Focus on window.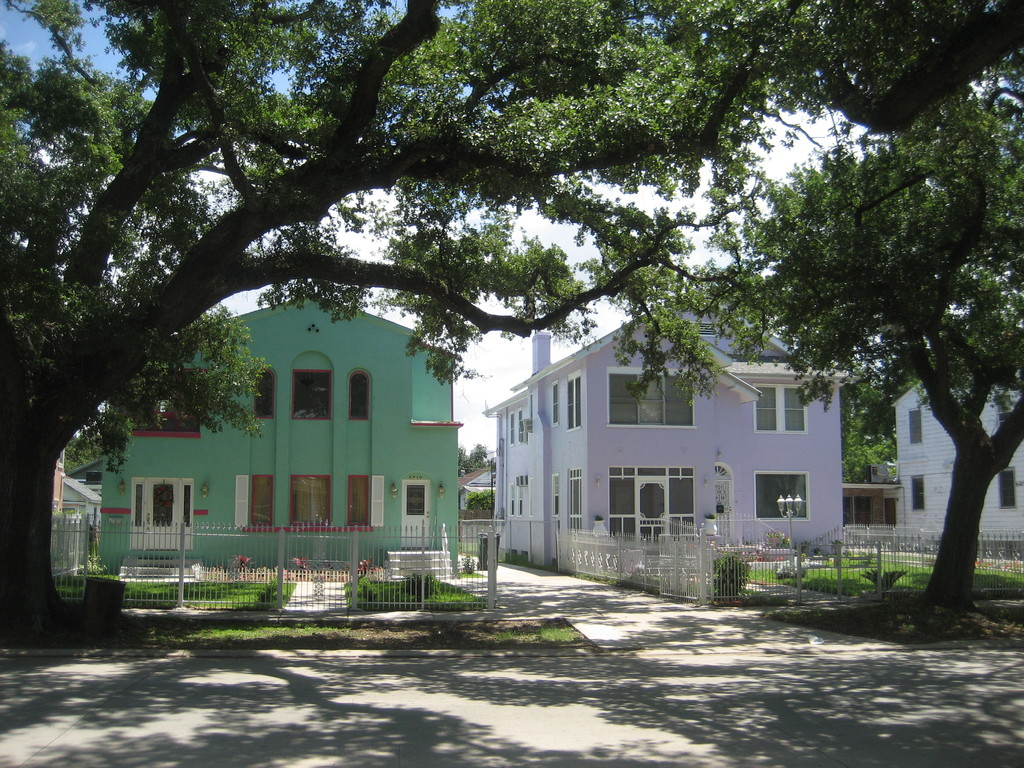
Focused at bbox=[252, 367, 276, 420].
